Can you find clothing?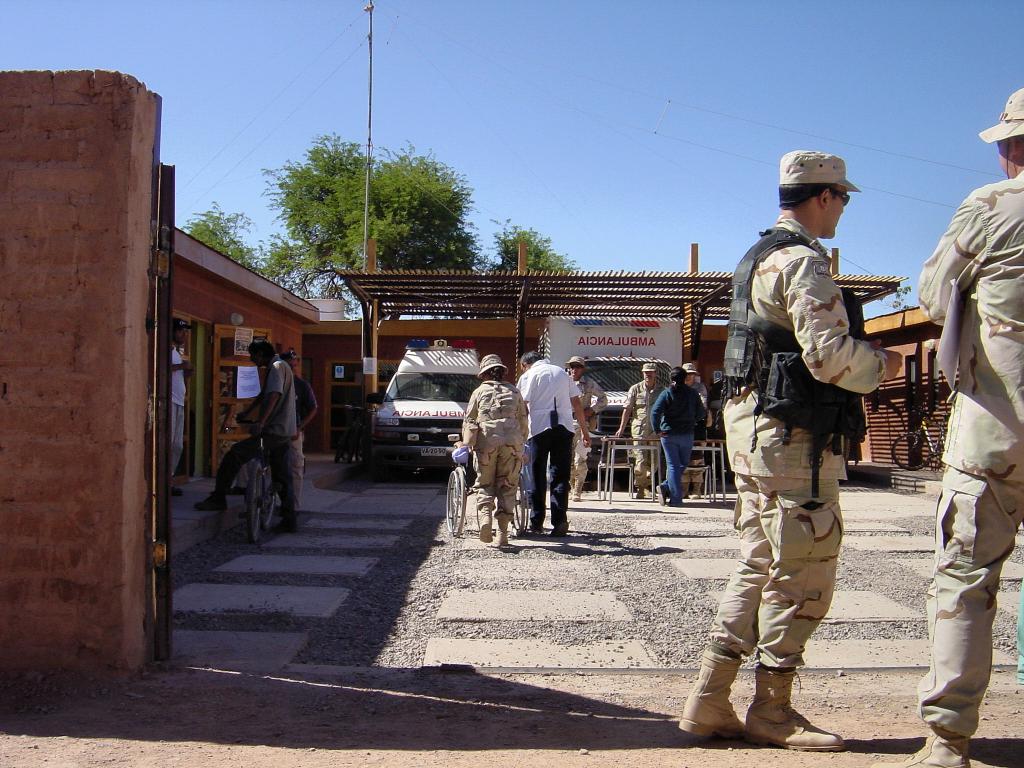
Yes, bounding box: bbox(516, 359, 582, 438).
